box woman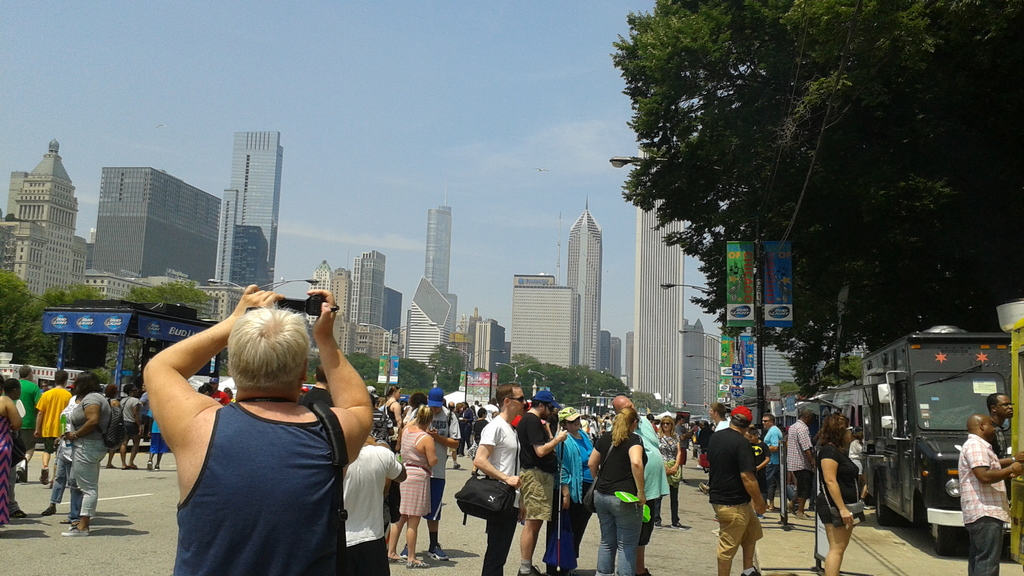
63 374 105 531
